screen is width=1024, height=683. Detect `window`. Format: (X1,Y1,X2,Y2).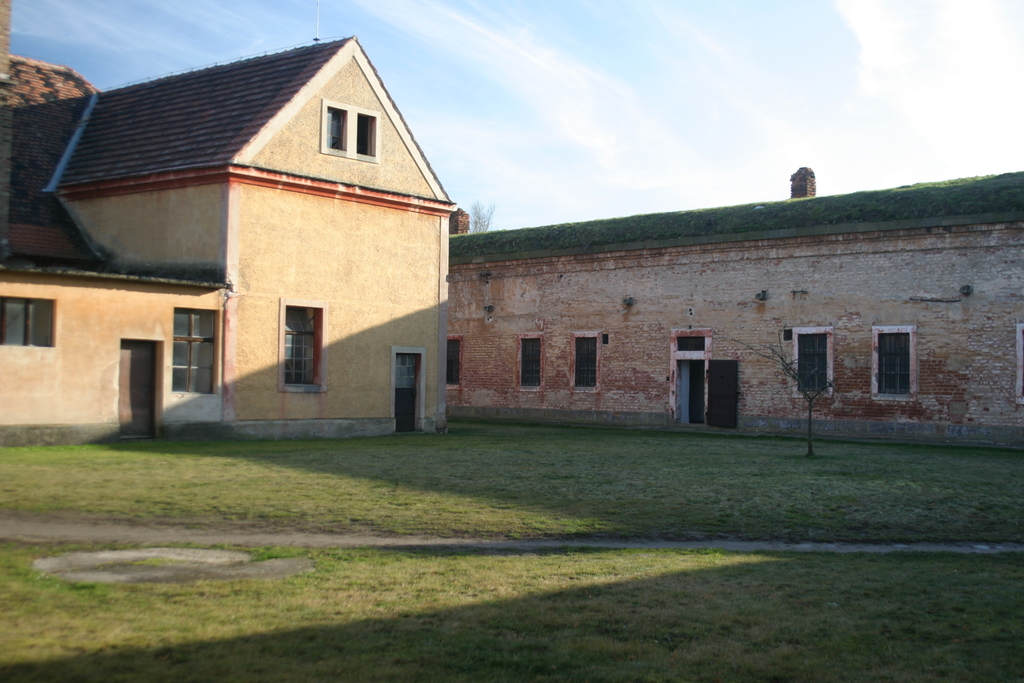
(163,309,219,390).
